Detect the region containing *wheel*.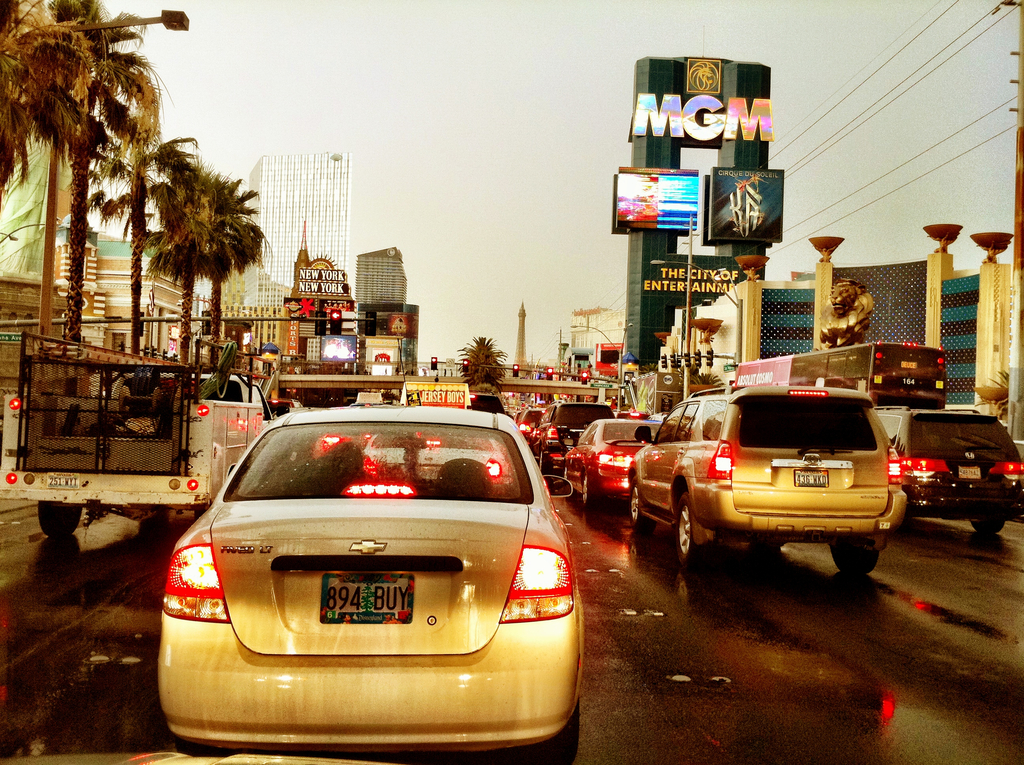
(x1=557, y1=467, x2=570, y2=477).
